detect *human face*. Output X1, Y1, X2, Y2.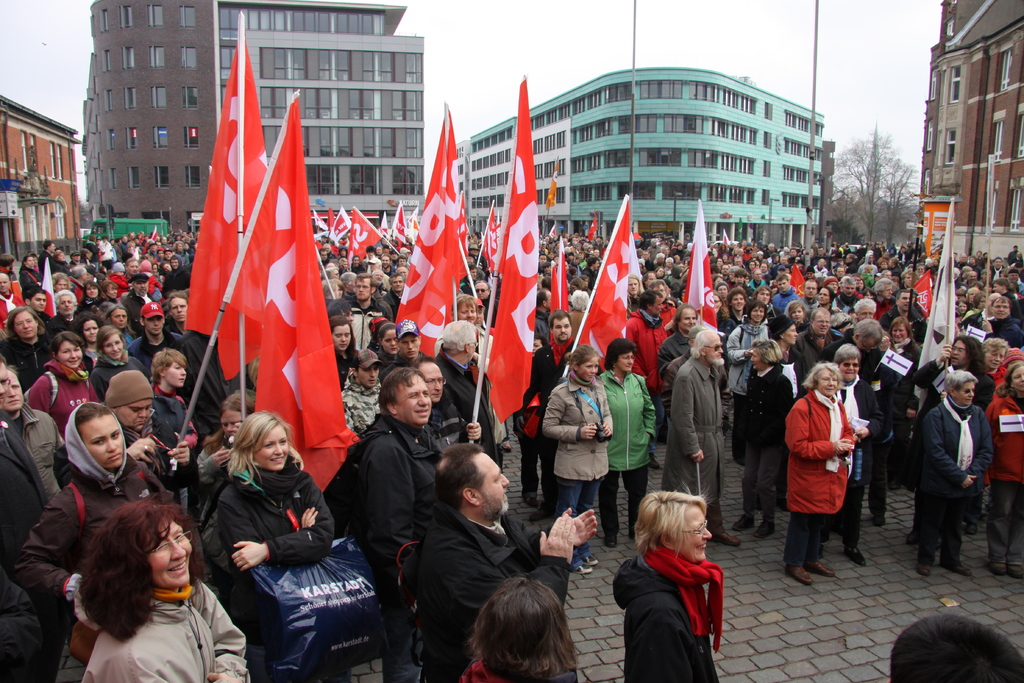
477, 453, 511, 514.
